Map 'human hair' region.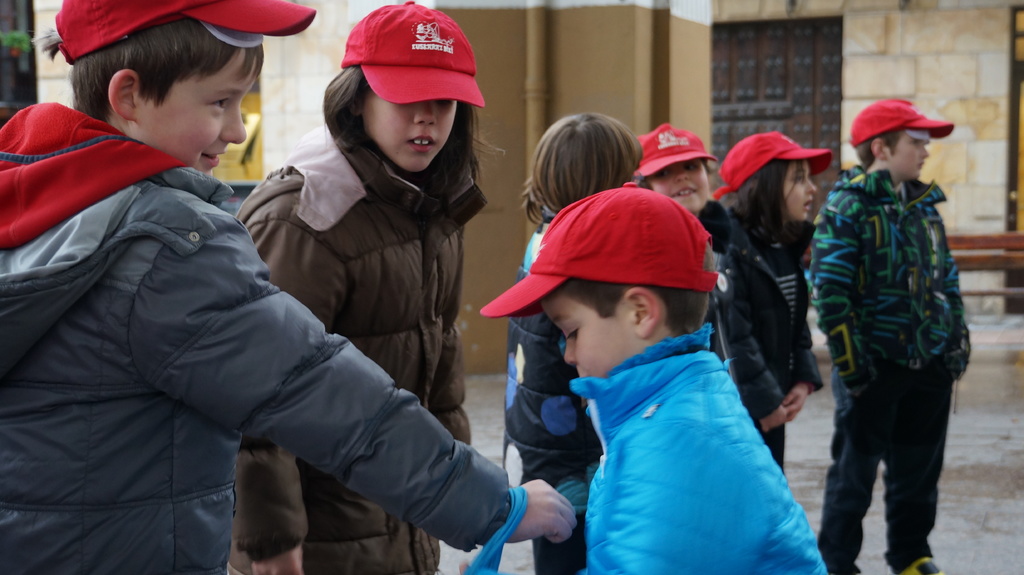
Mapped to locate(723, 157, 812, 246).
